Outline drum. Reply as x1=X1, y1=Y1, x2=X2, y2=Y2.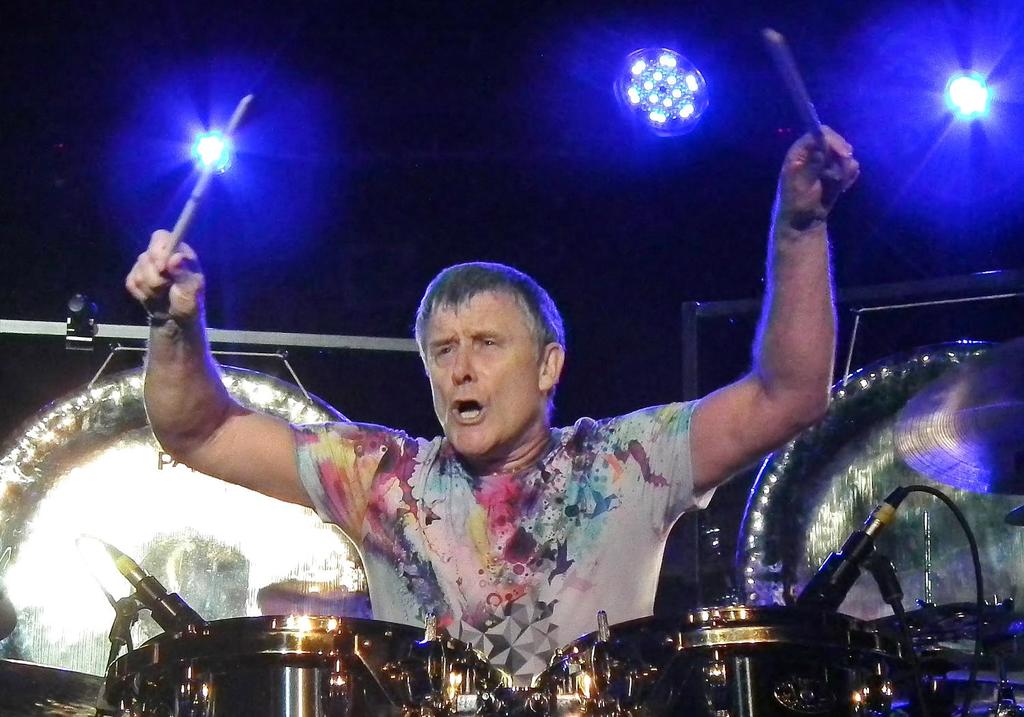
x1=201, y1=614, x2=428, y2=714.
